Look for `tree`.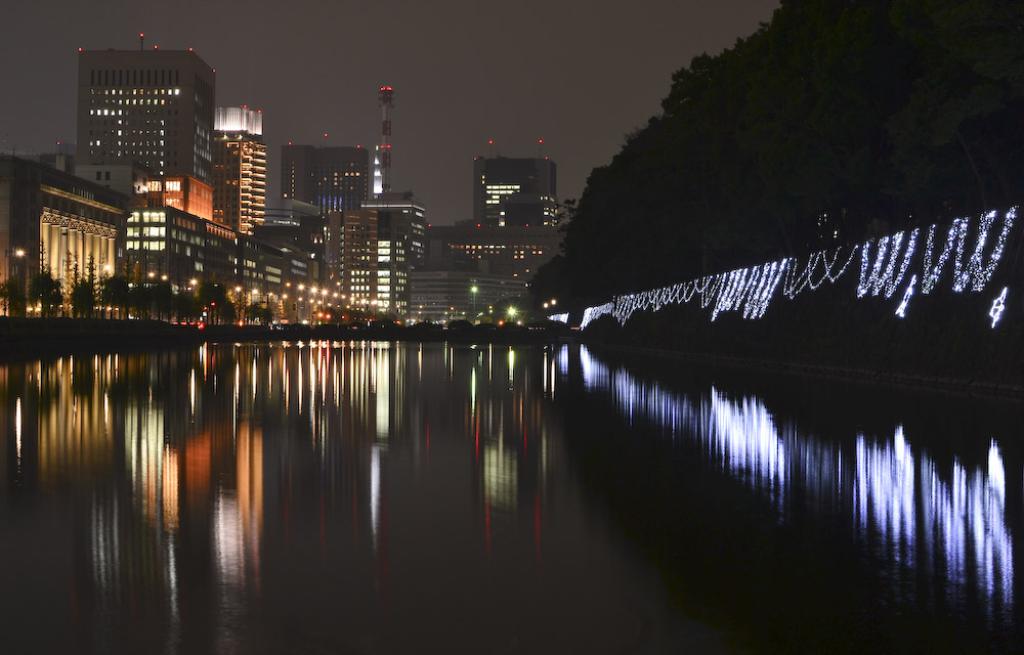
Found: [104,274,126,319].
